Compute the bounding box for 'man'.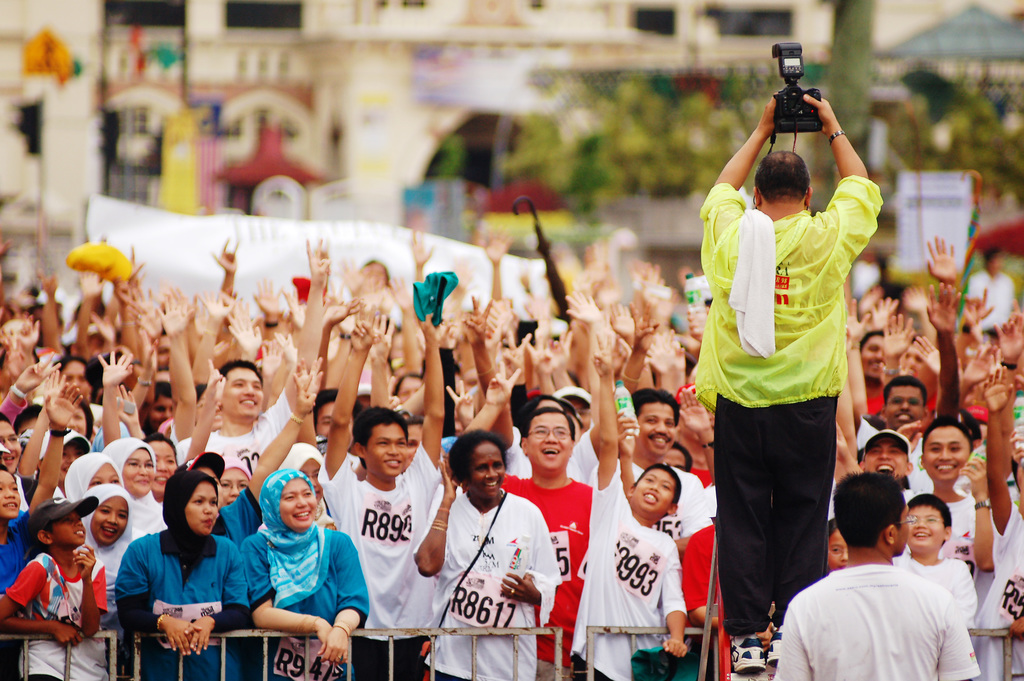
<region>687, 92, 884, 674</region>.
